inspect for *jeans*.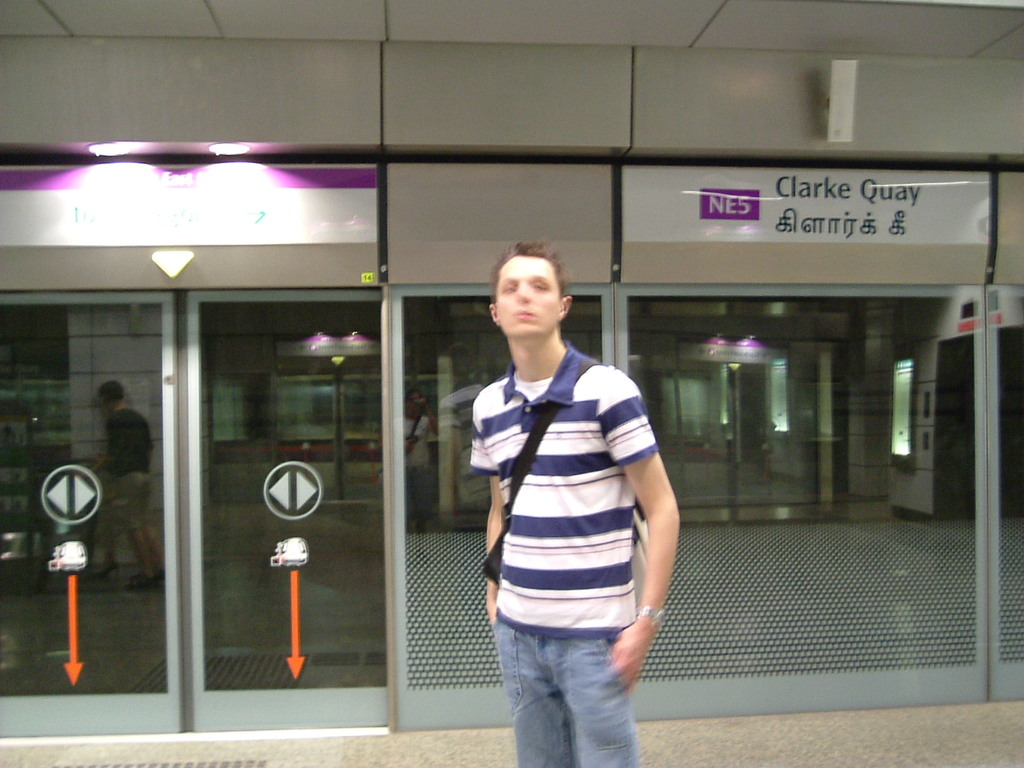
Inspection: (x1=495, y1=612, x2=636, y2=767).
